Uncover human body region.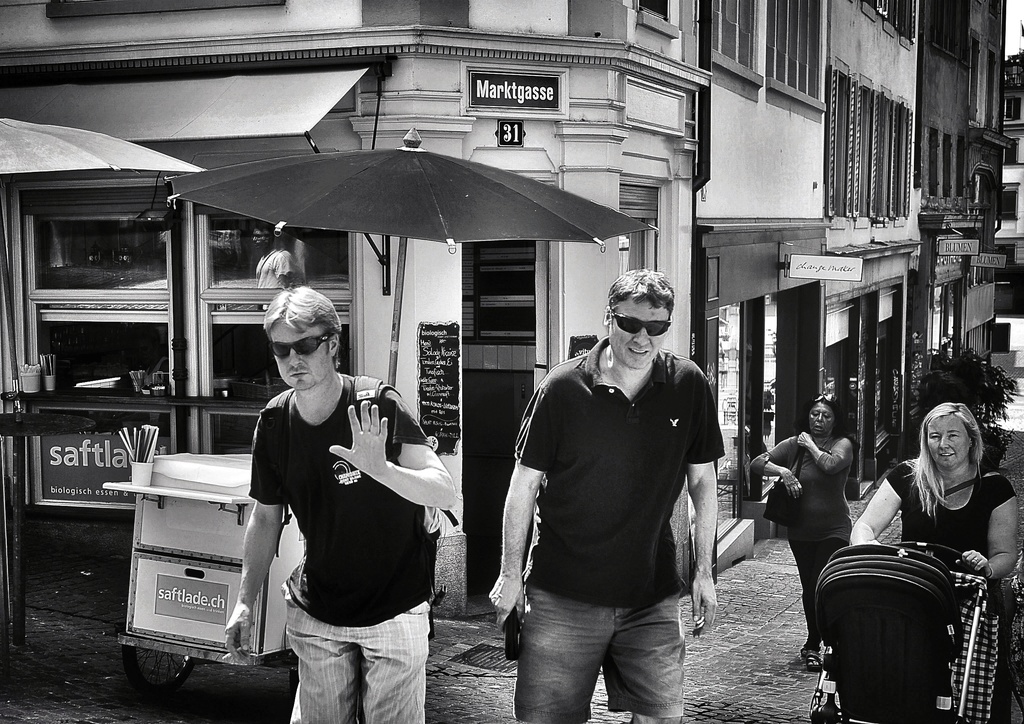
Uncovered: Rect(880, 392, 1016, 587).
